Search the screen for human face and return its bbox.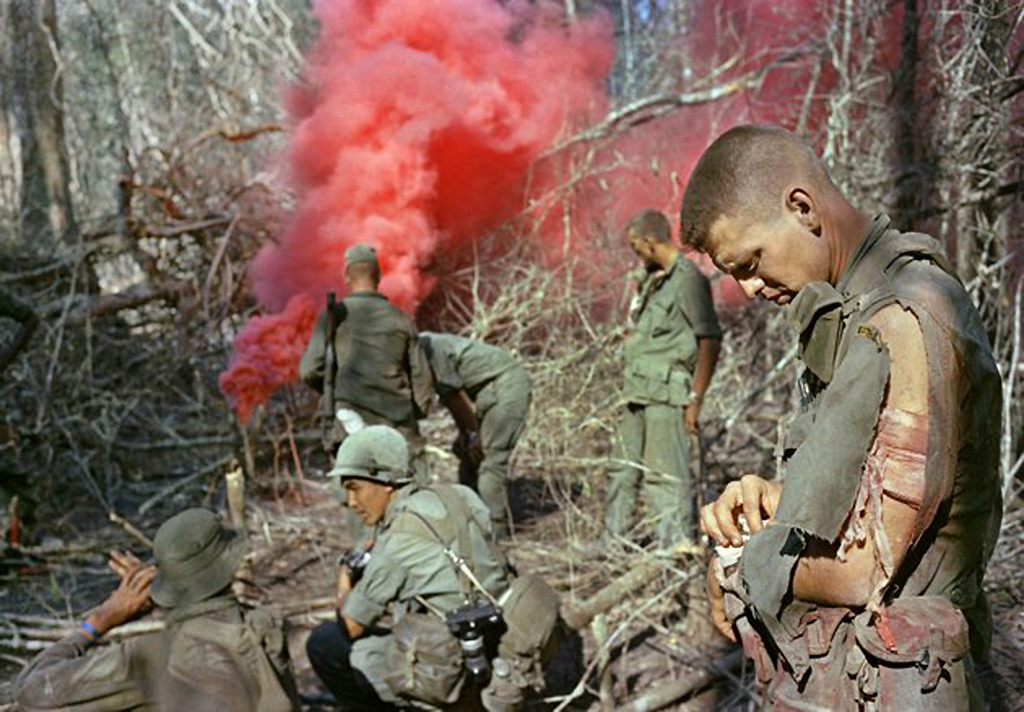
Found: BBox(339, 473, 390, 526).
